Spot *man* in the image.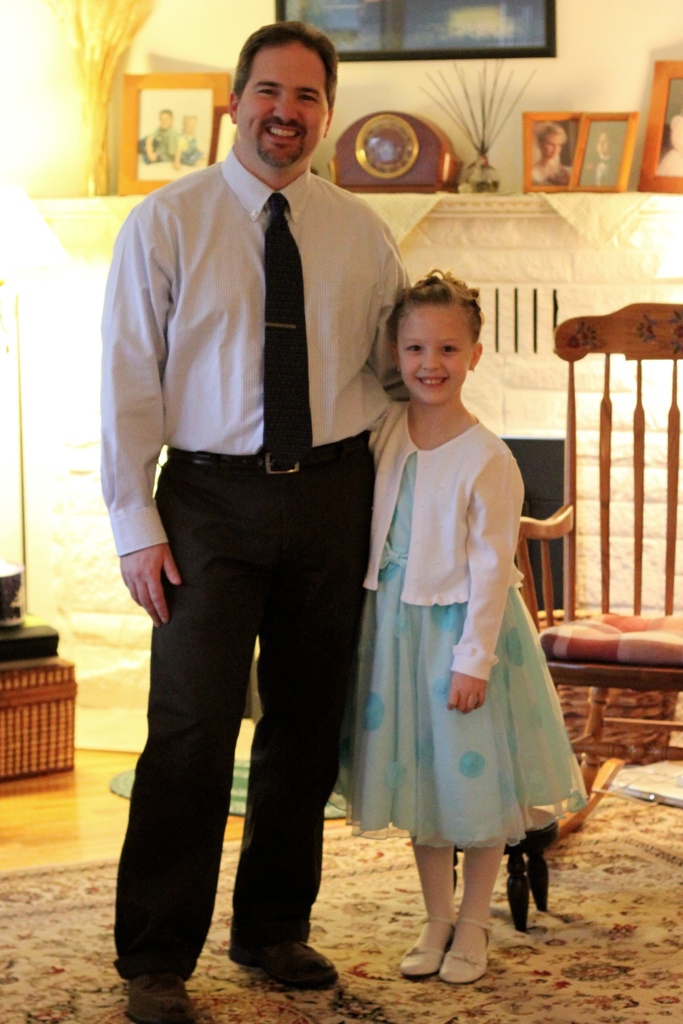
*man* found at select_region(101, 36, 431, 959).
